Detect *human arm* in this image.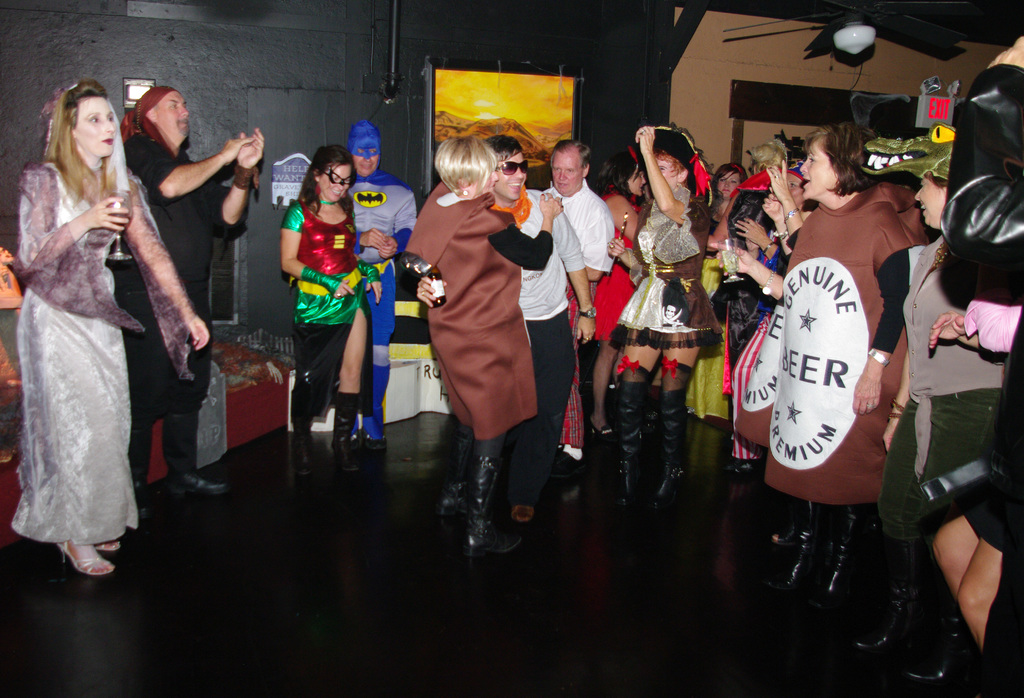
Detection: 850, 204, 916, 414.
